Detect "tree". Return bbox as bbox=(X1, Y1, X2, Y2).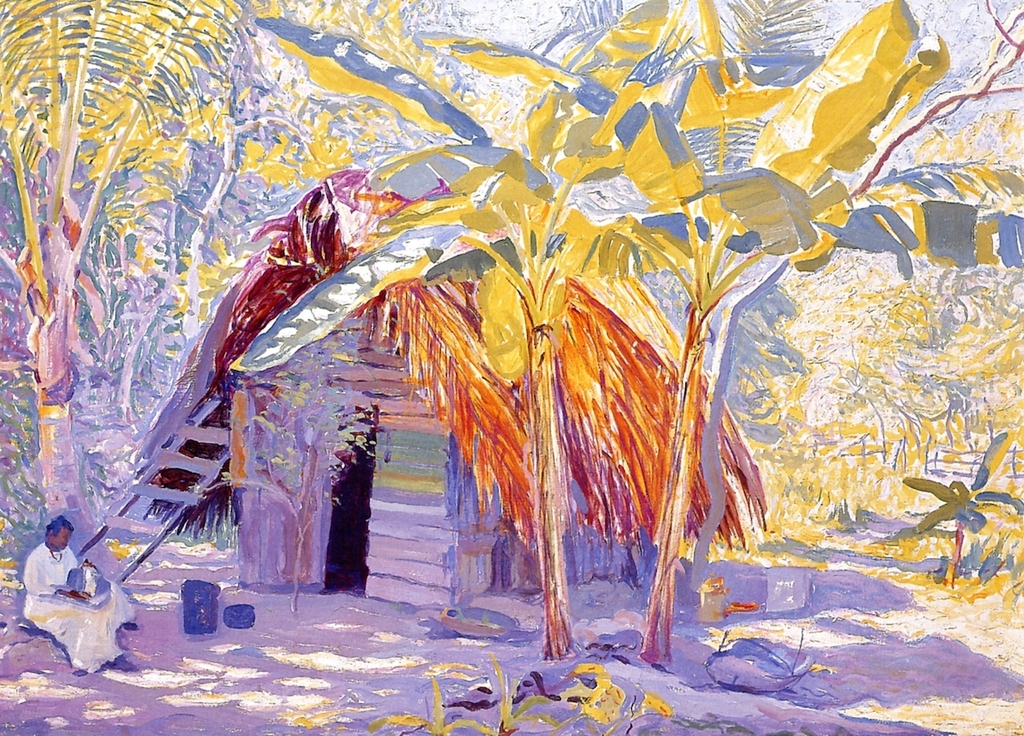
bbox=(0, 0, 244, 543).
